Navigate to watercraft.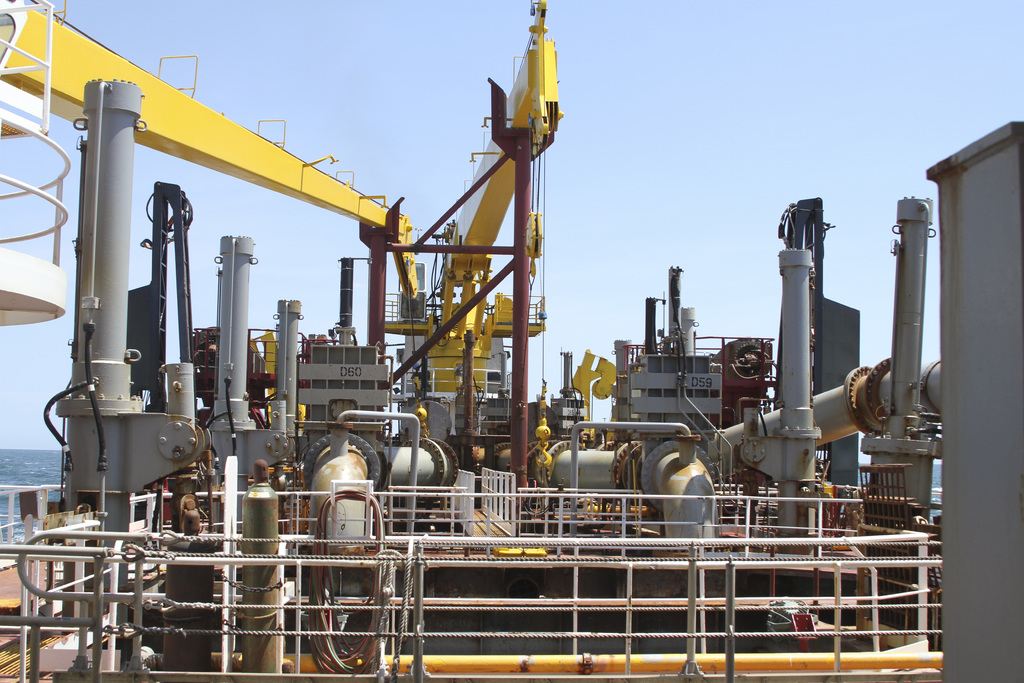
Navigation target: bbox=(0, 124, 934, 670).
